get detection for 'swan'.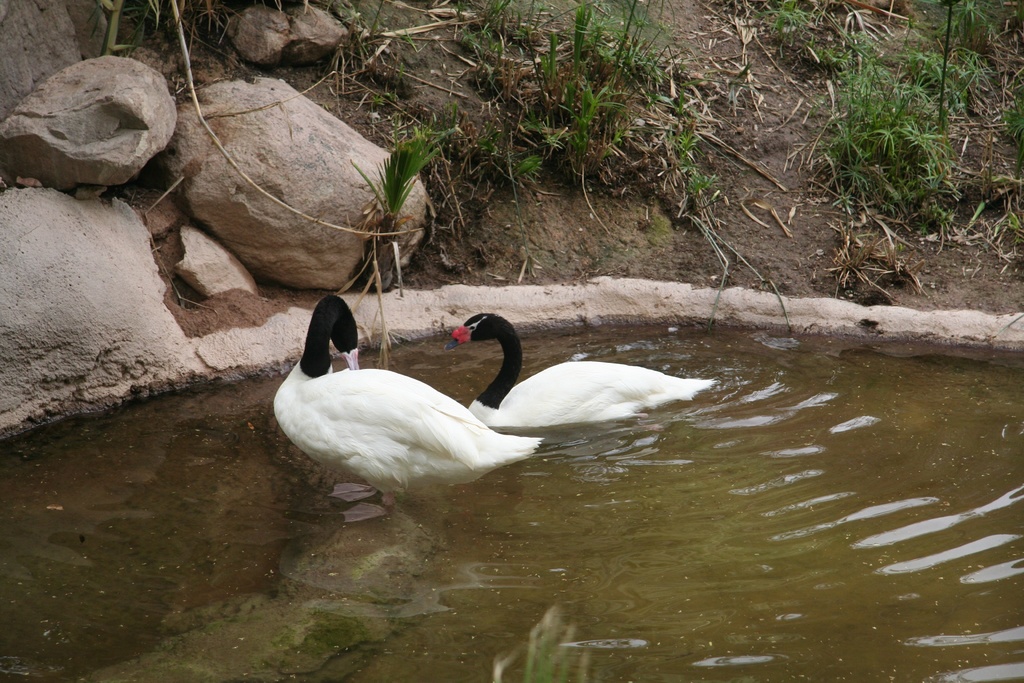
Detection: crop(431, 308, 722, 440).
